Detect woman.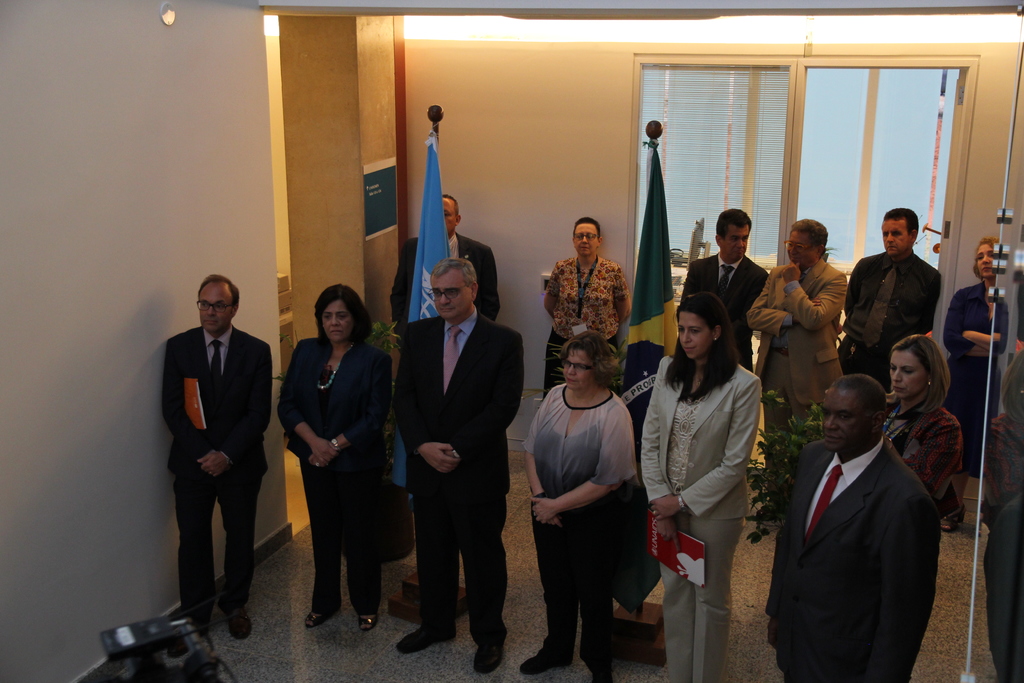
Detected at <bbox>535, 213, 633, 397</bbox>.
